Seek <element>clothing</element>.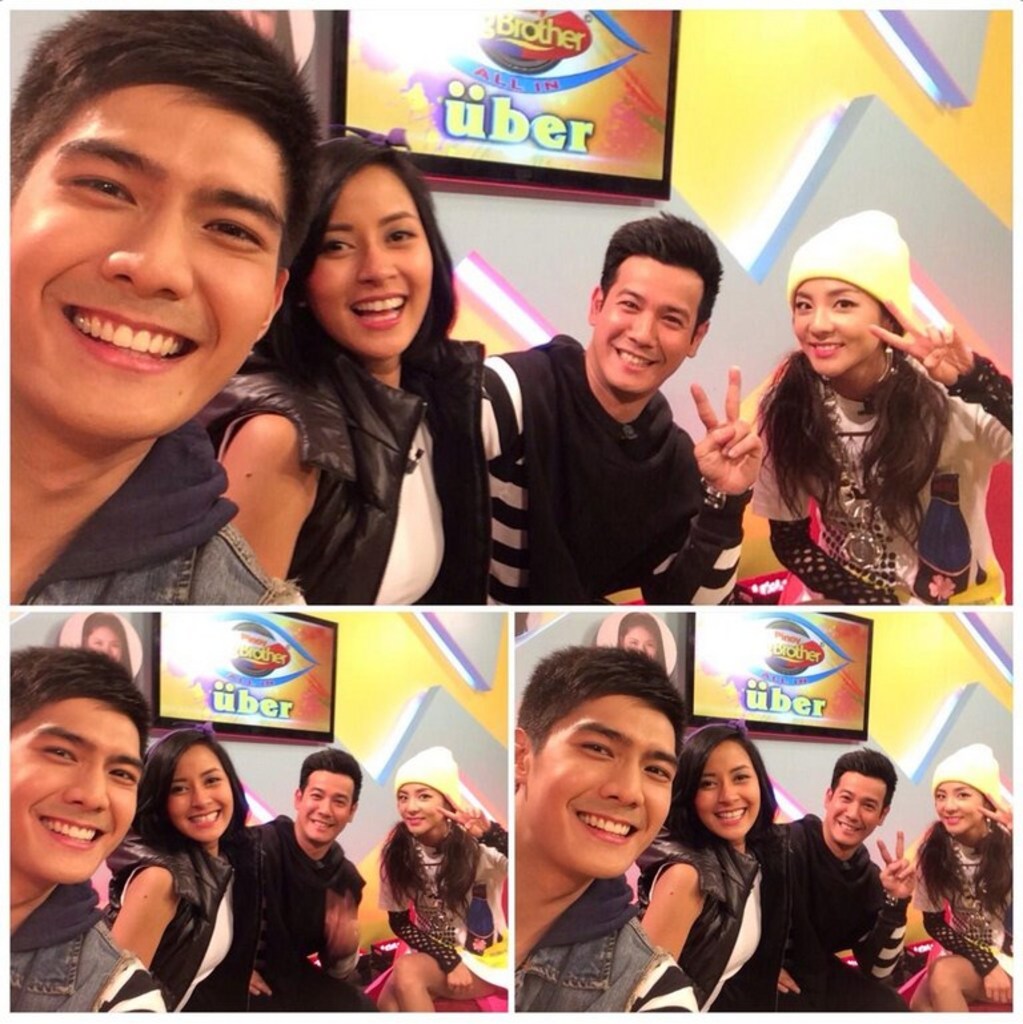
x1=0 y1=874 x2=163 y2=1023.
